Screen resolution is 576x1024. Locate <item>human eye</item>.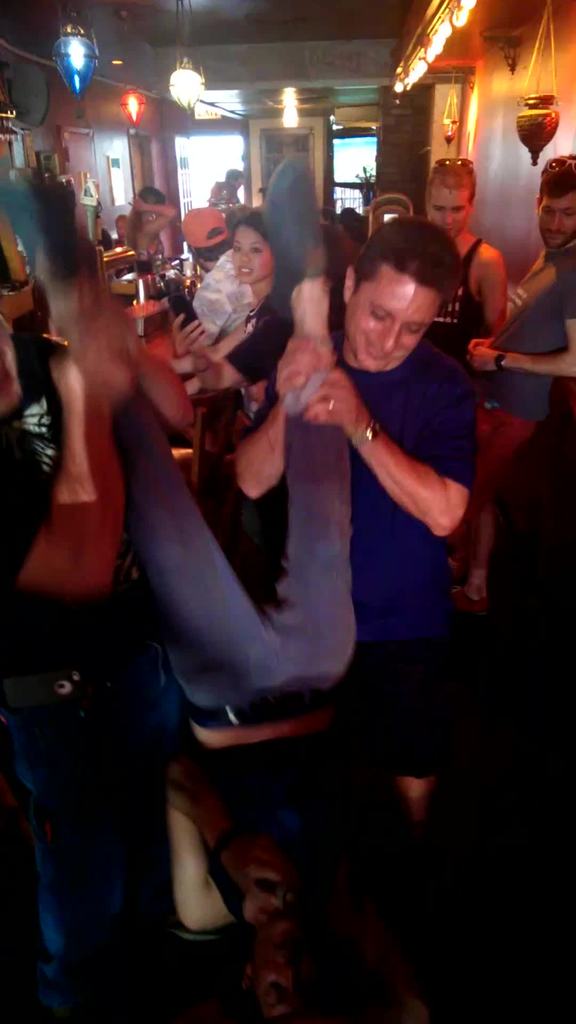
left=451, top=204, right=466, bottom=212.
